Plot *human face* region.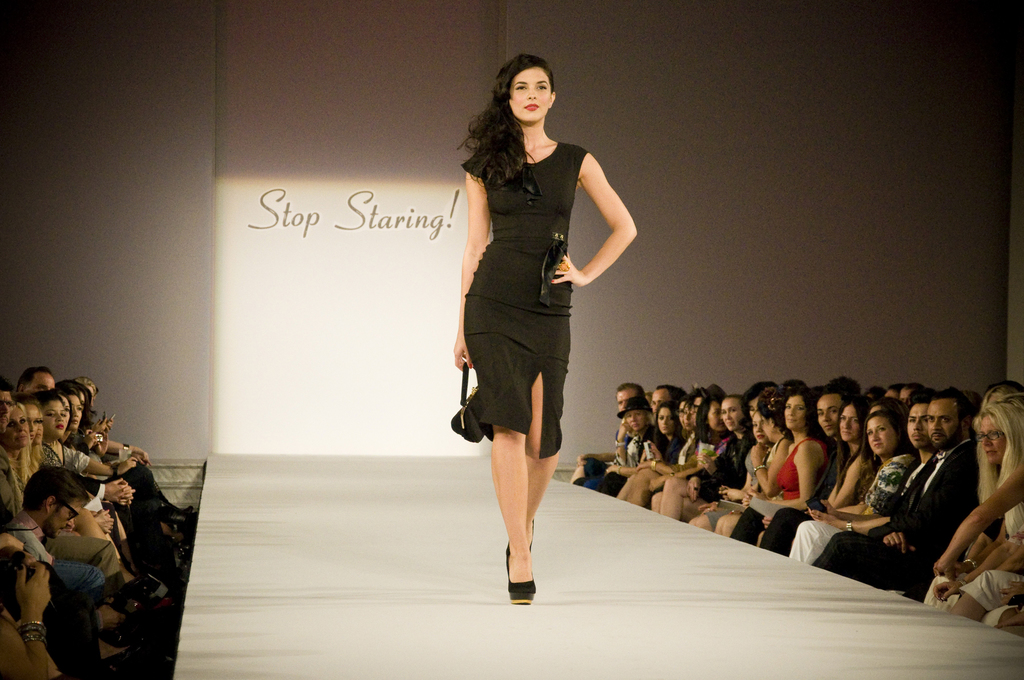
Plotted at left=44, top=496, right=83, bottom=537.
